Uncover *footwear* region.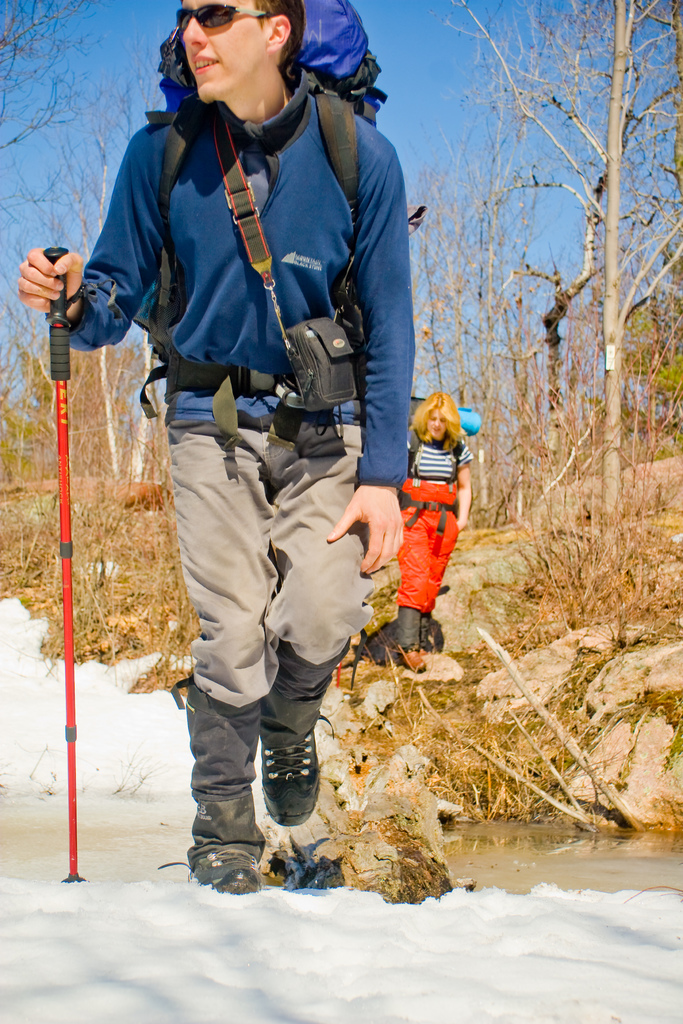
Uncovered: bbox(258, 721, 317, 829).
